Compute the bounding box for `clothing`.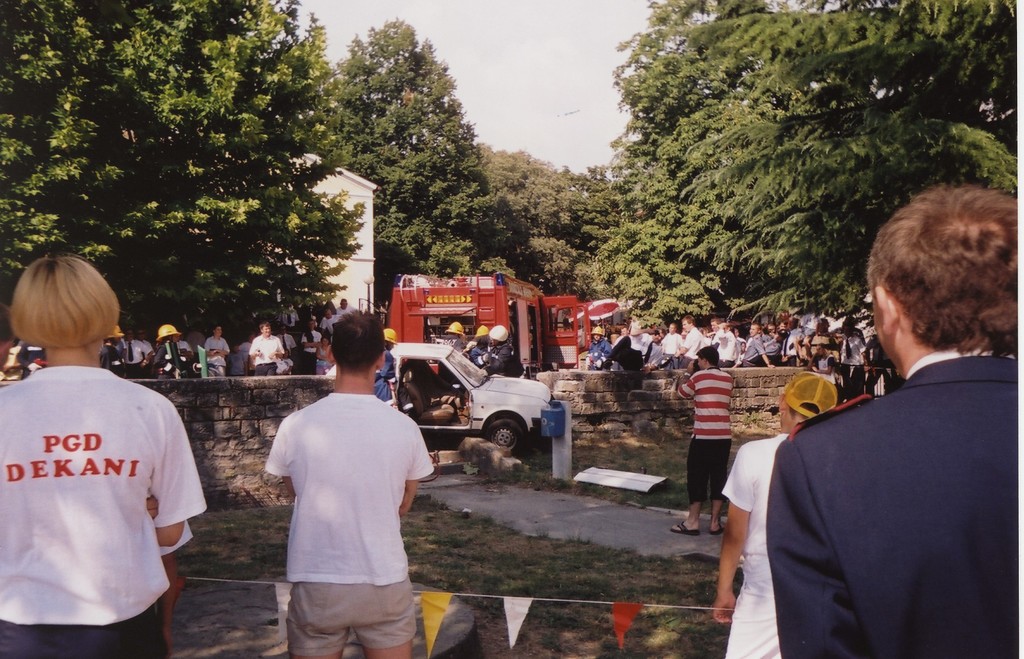
pyautogui.locateOnScreen(478, 336, 525, 376).
